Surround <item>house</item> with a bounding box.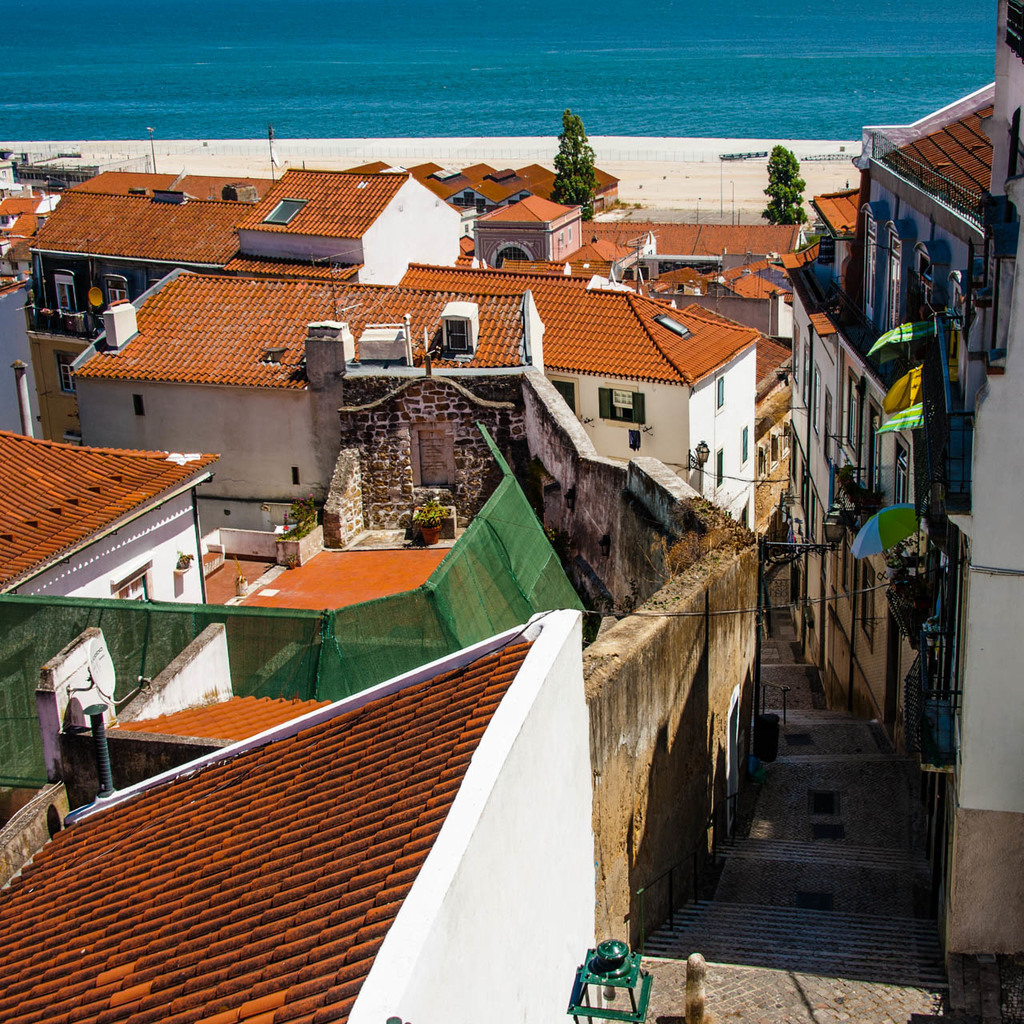
{"left": 429, "top": 158, "right": 622, "bottom": 213}.
